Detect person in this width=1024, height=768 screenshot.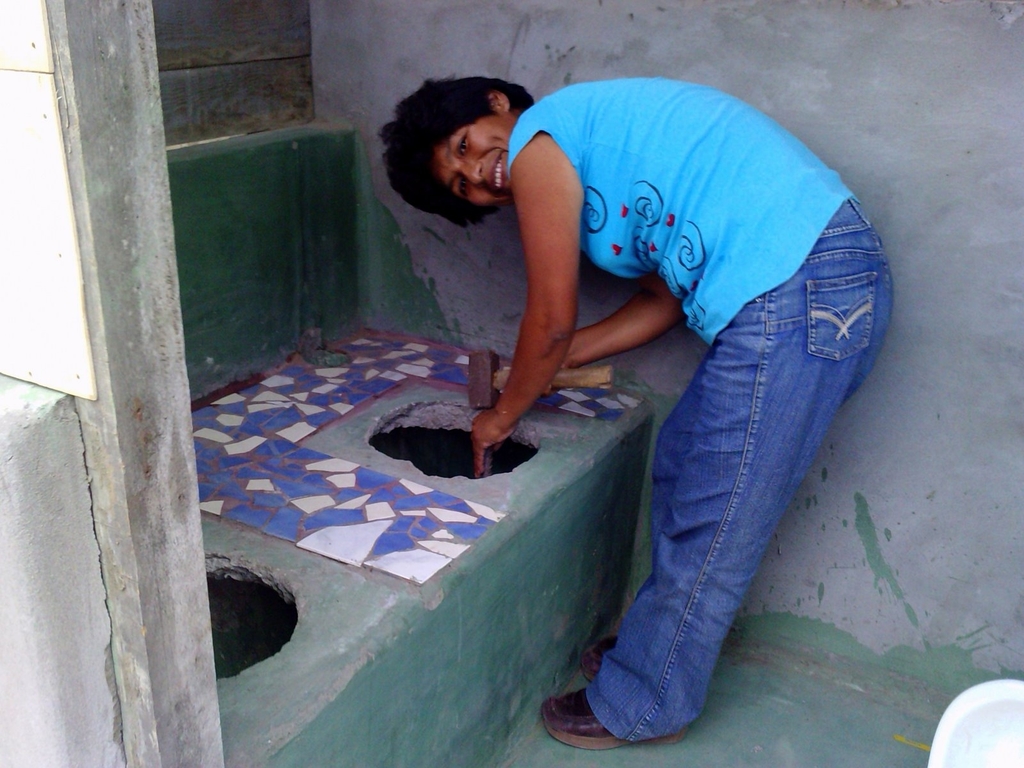
Detection: (left=375, top=68, right=897, bottom=752).
